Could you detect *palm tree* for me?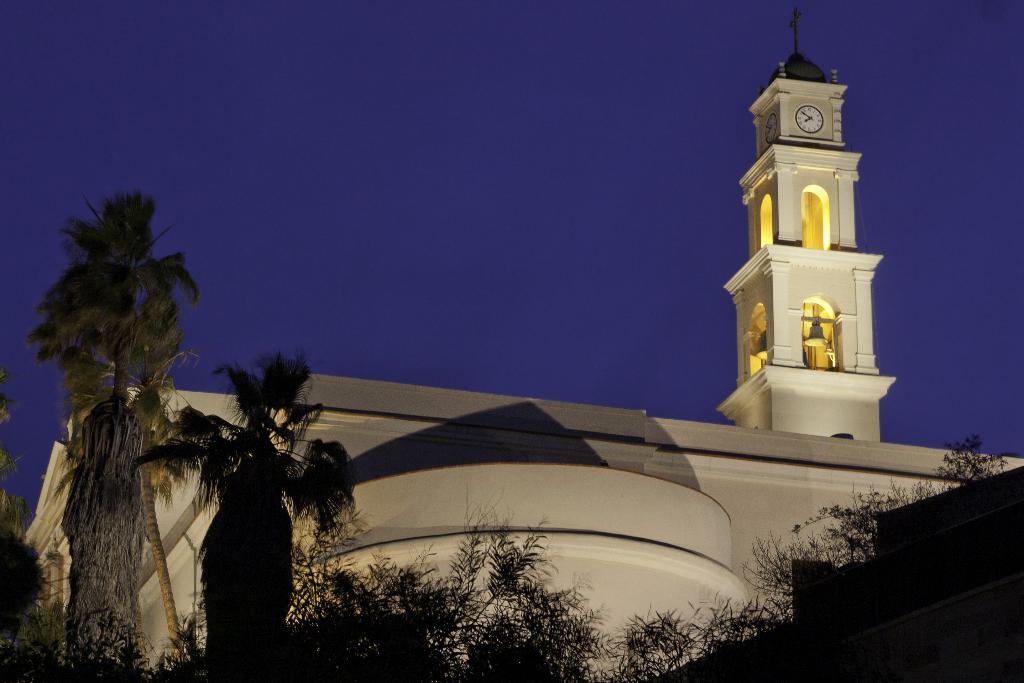
Detection result: box(30, 193, 231, 668).
